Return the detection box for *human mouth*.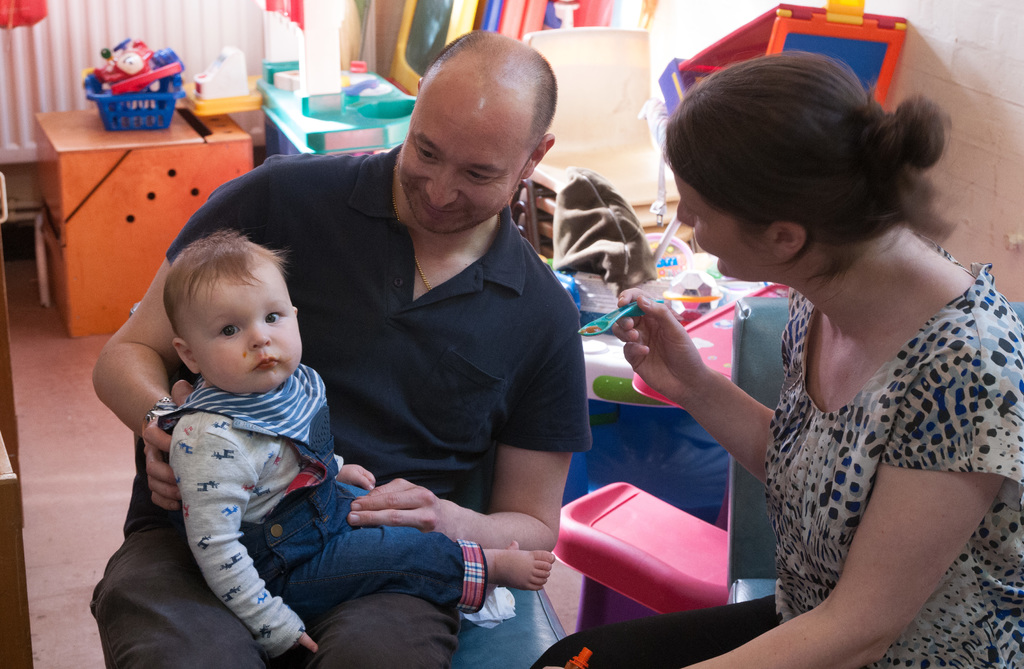
413 191 465 216.
